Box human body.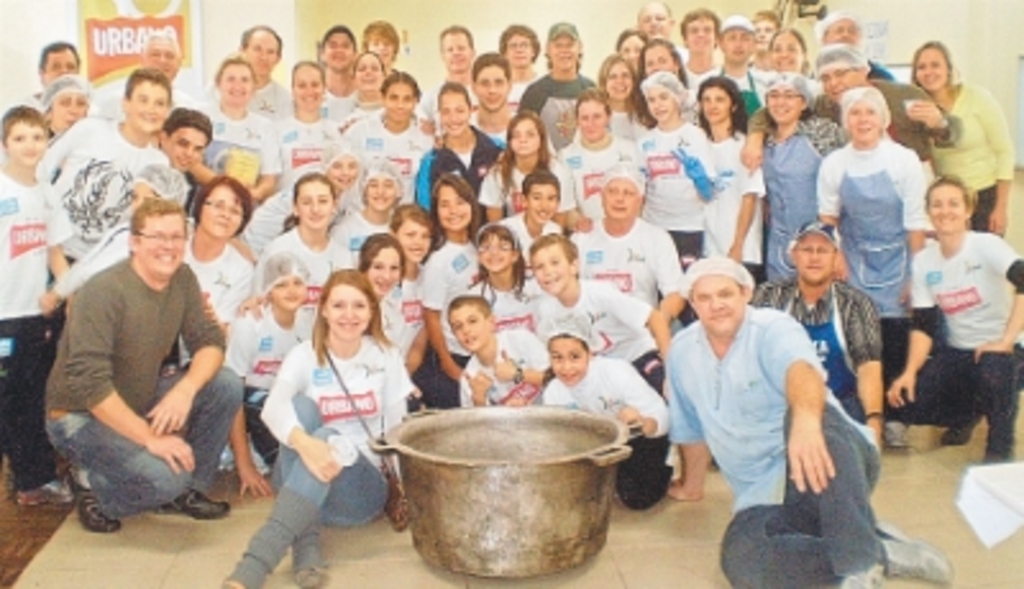
(x1=215, y1=341, x2=422, y2=586).
